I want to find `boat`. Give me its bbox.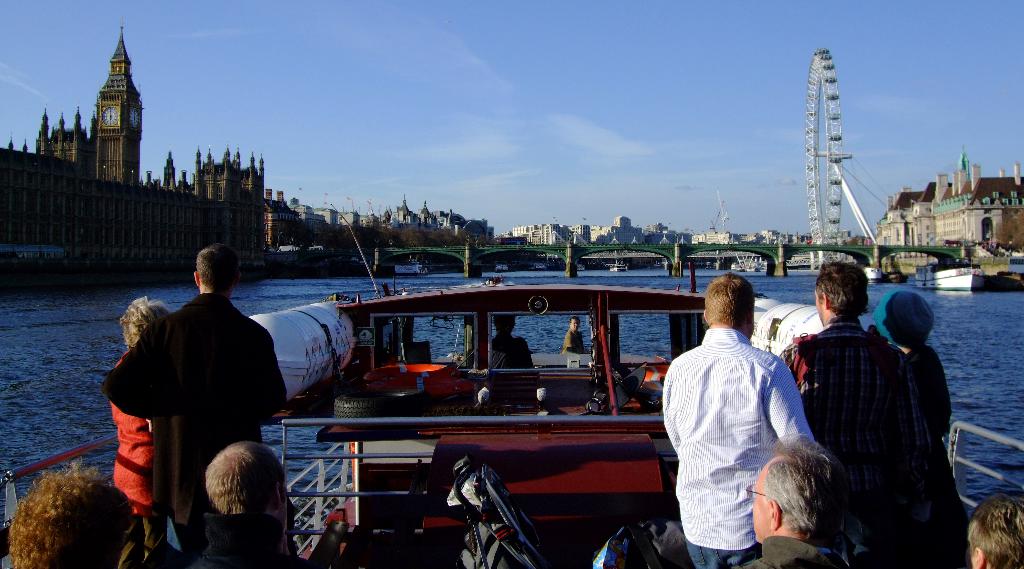
BBox(0, 282, 1023, 568).
